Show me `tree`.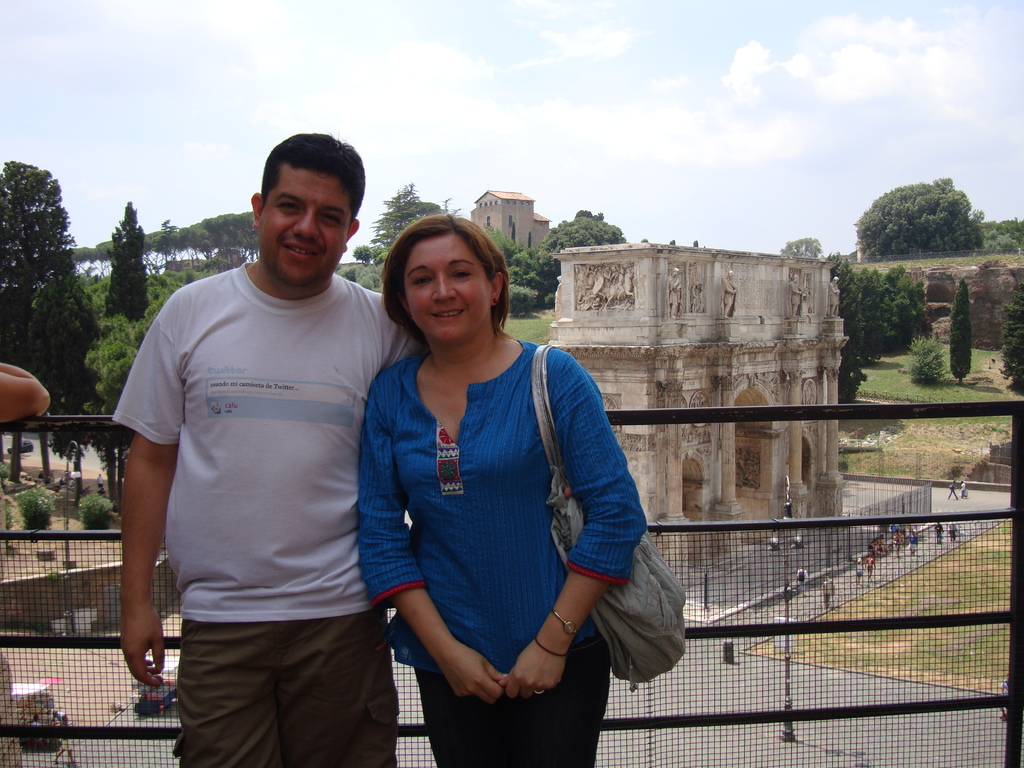
`tree` is here: left=481, top=225, right=549, bottom=317.
